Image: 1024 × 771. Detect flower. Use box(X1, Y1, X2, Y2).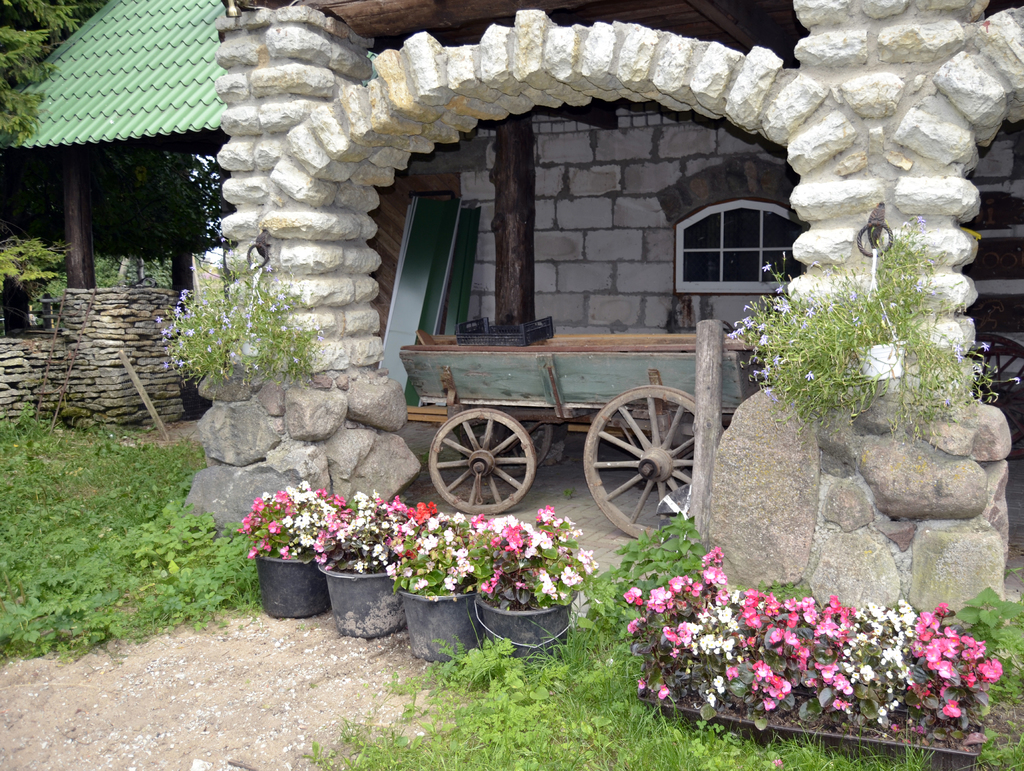
box(280, 293, 284, 298).
